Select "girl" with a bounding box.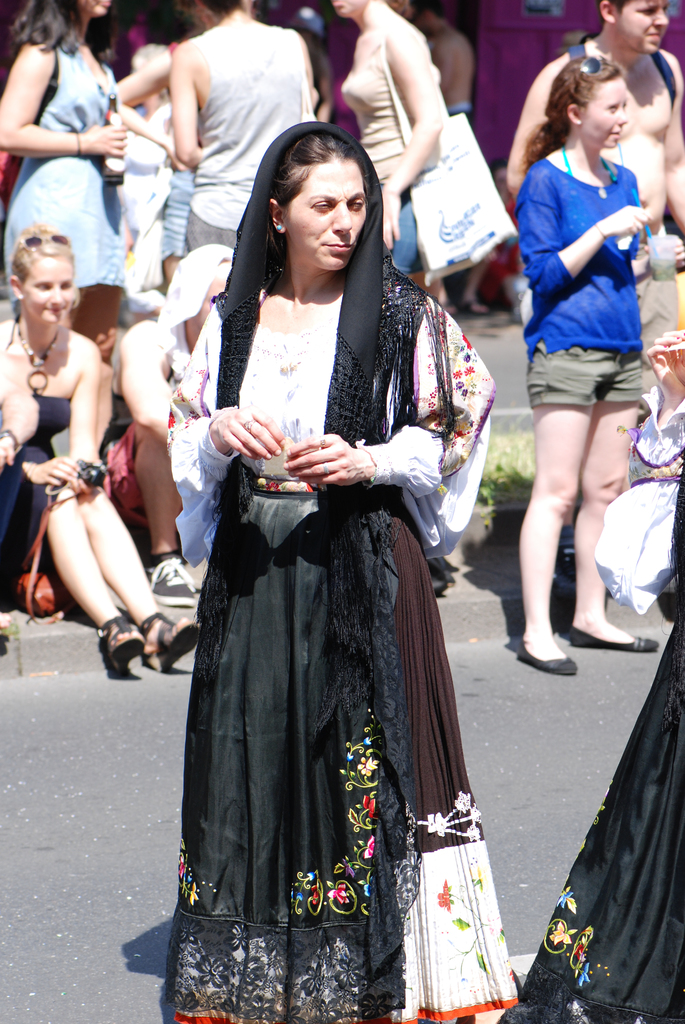
locate(0, 0, 122, 292).
